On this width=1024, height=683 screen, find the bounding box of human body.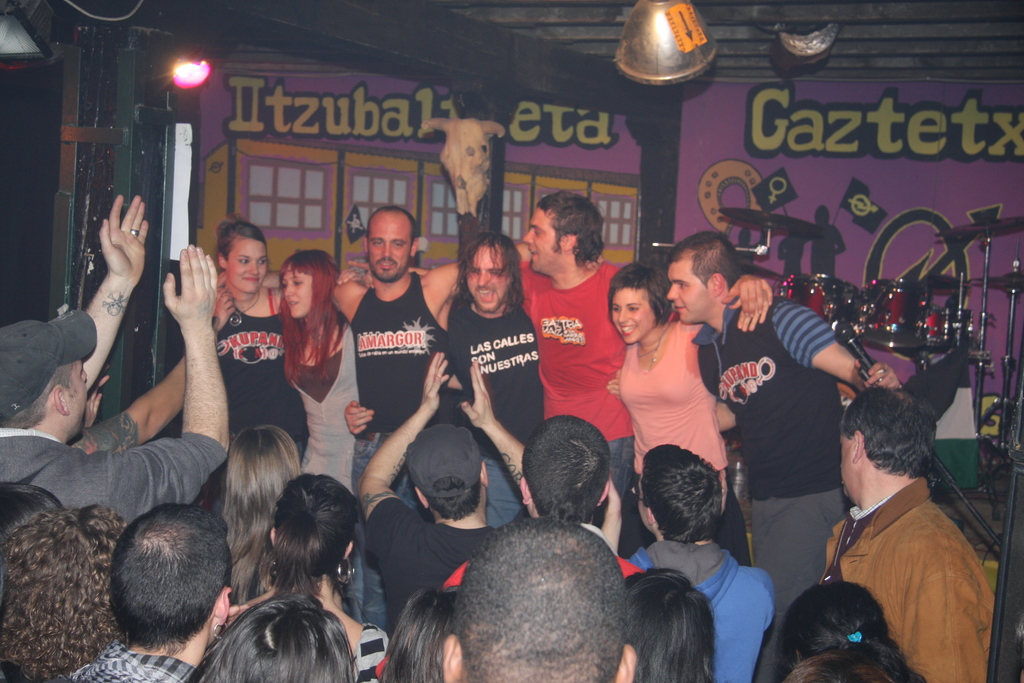
Bounding box: <region>52, 493, 232, 682</region>.
